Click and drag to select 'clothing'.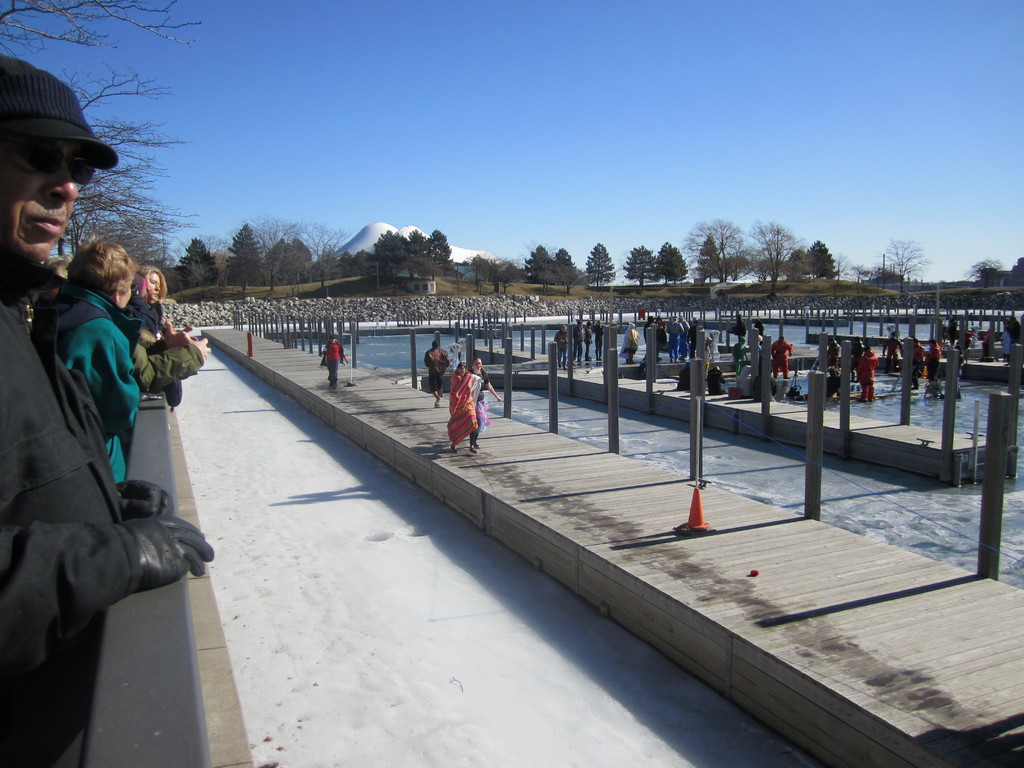
Selection: {"left": 880, "top": 340, "right": 901, "bottom": 368}.
